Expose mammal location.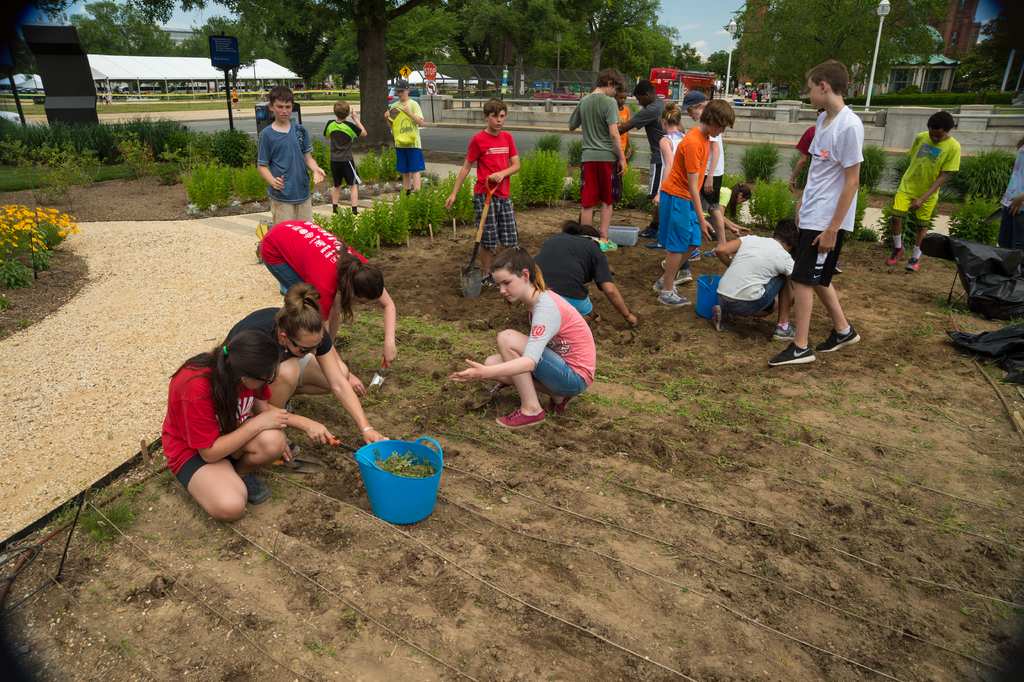
Exposed at rect(568, 66, 630, 249).
